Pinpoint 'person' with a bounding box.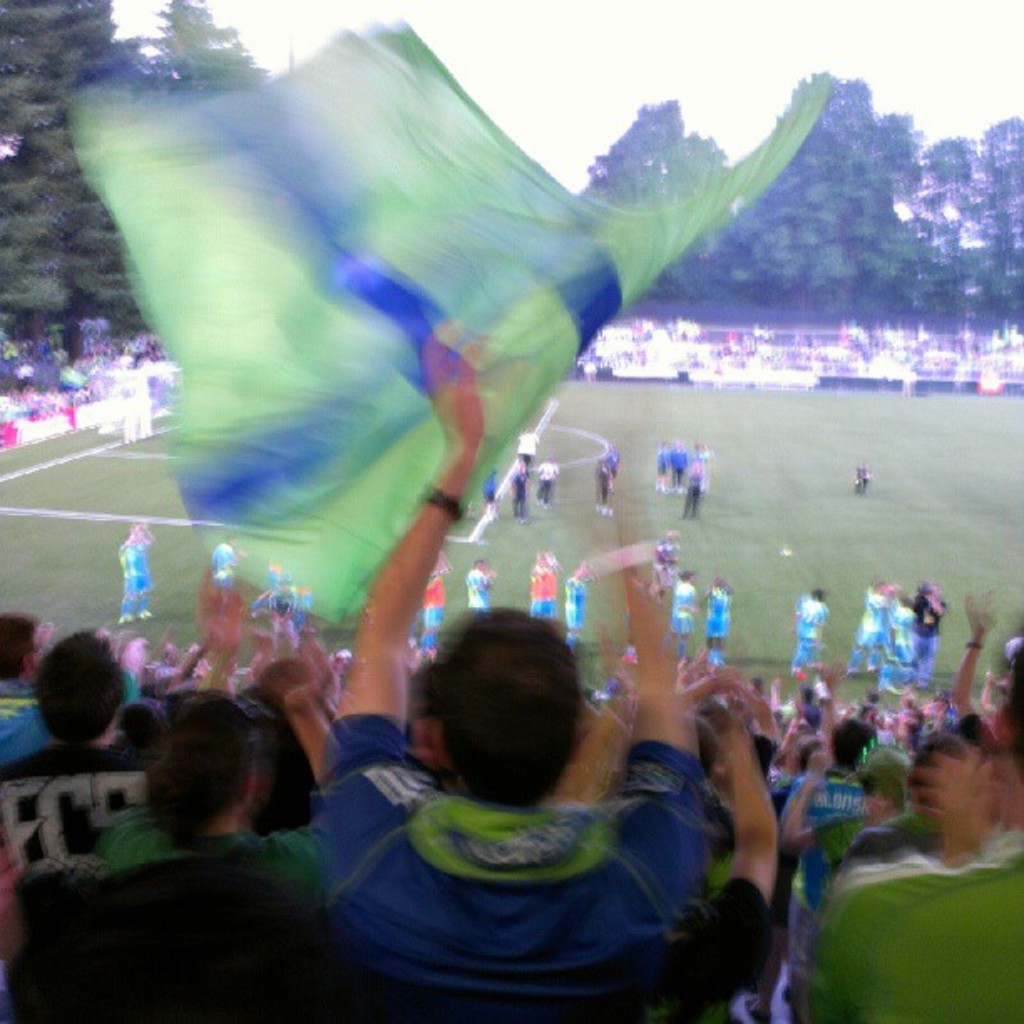
locate(510, 463, 532, 525).
